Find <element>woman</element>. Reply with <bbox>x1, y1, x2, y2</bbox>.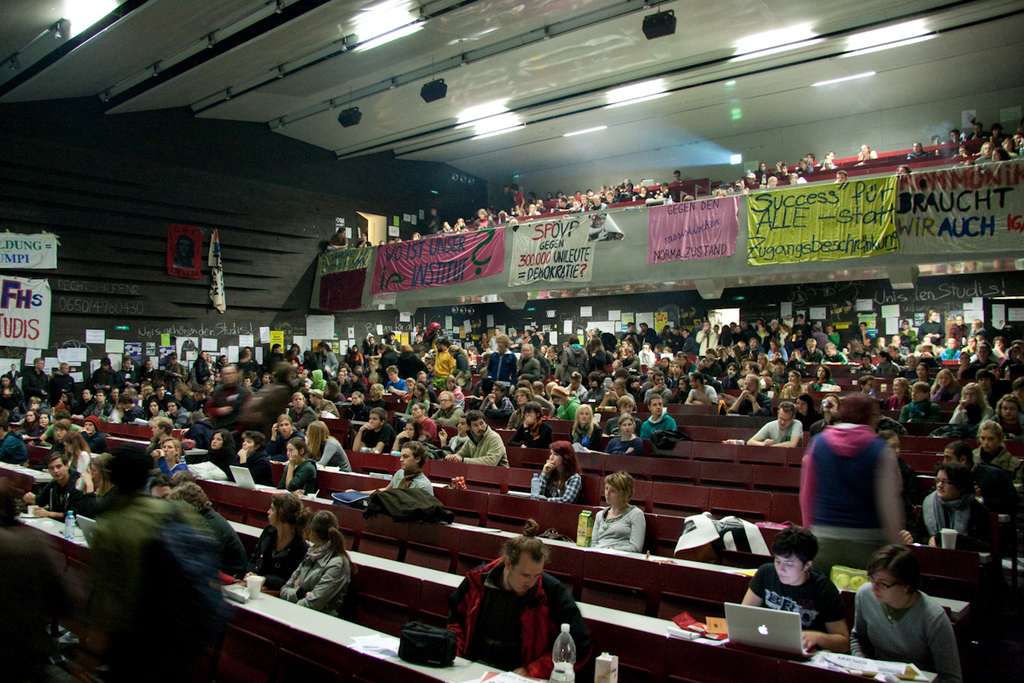
<bbox>152, 400, 166, 419</bbox>.
